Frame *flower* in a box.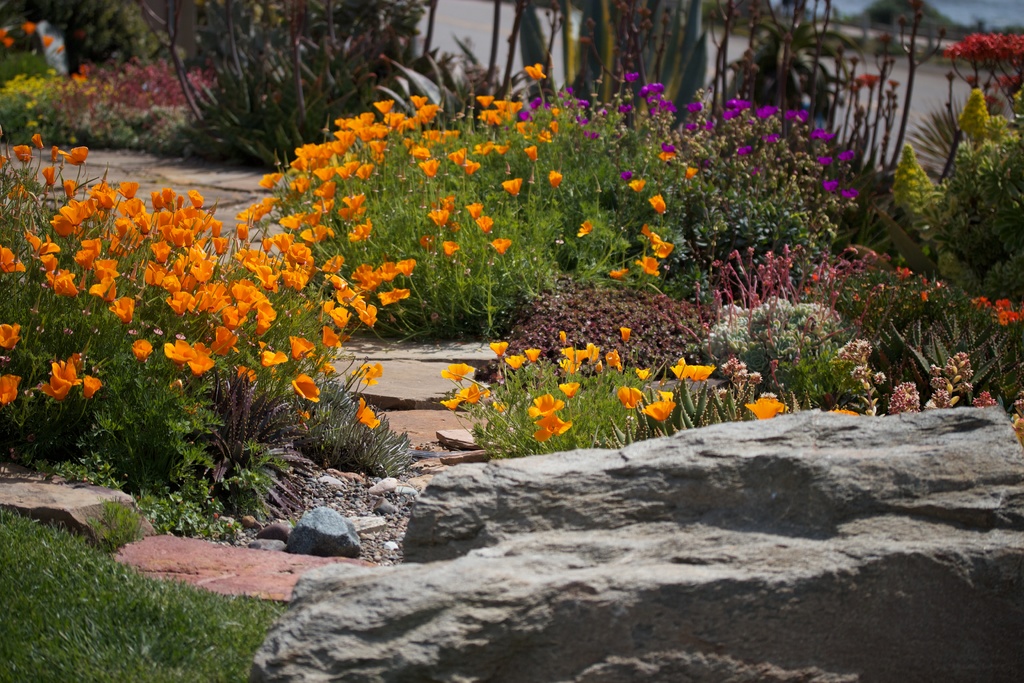
left=609, top=267, right=632, bottom=283.
